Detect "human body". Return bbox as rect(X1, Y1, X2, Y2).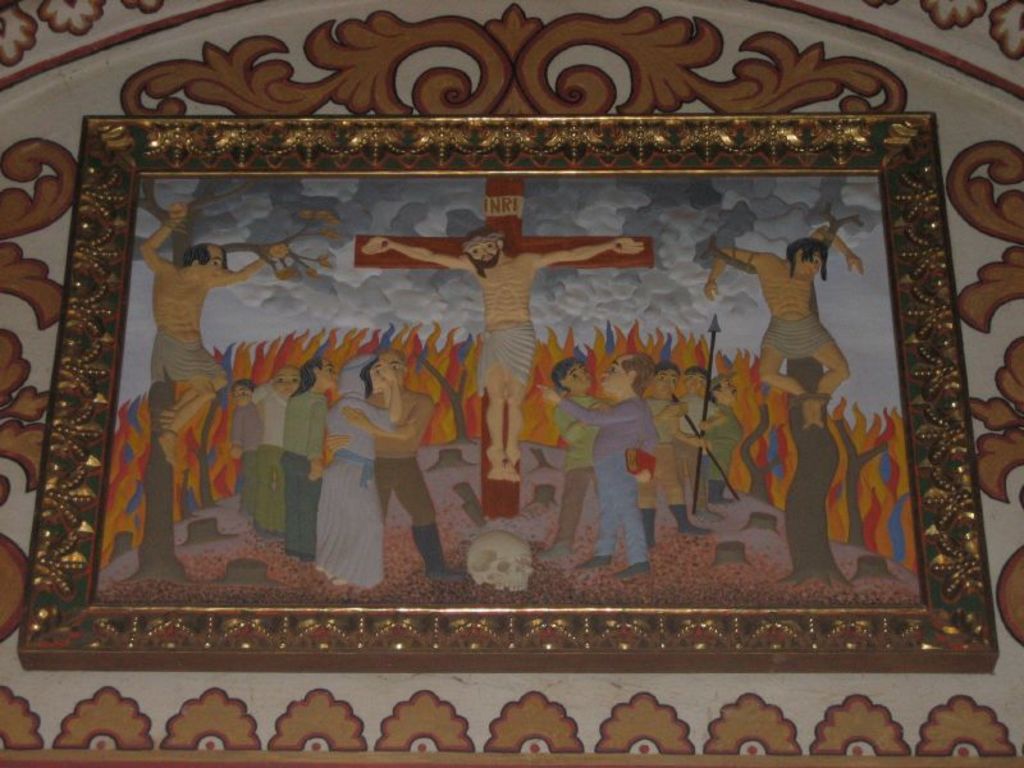
rect(280, 389, 328, 561).
